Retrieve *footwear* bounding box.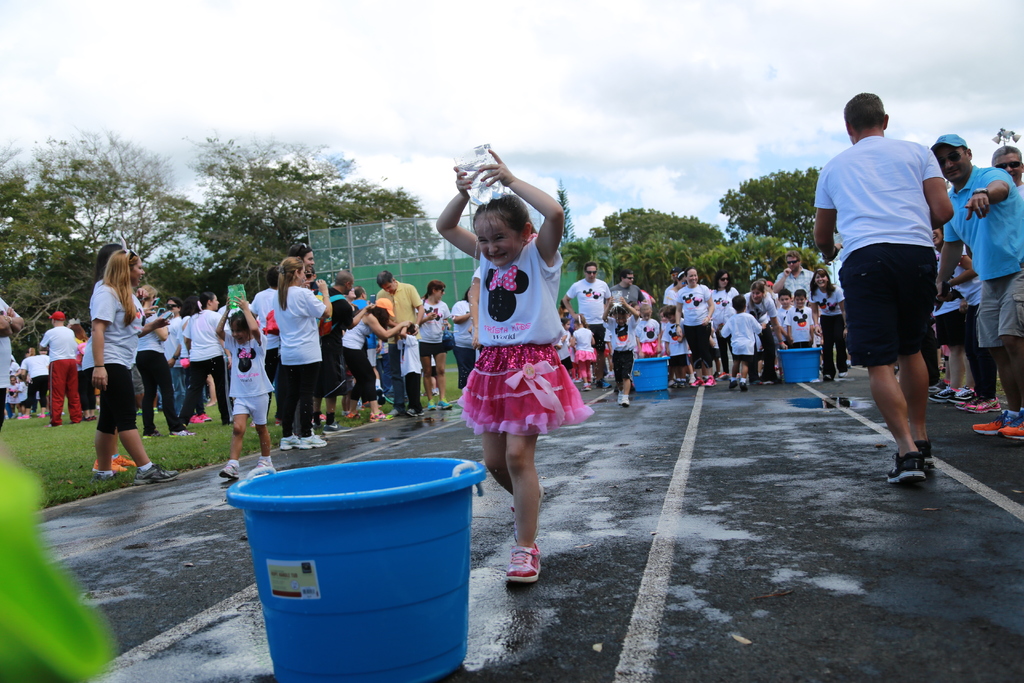
Bounding box: bbox=[190, 413, 204, 425].
